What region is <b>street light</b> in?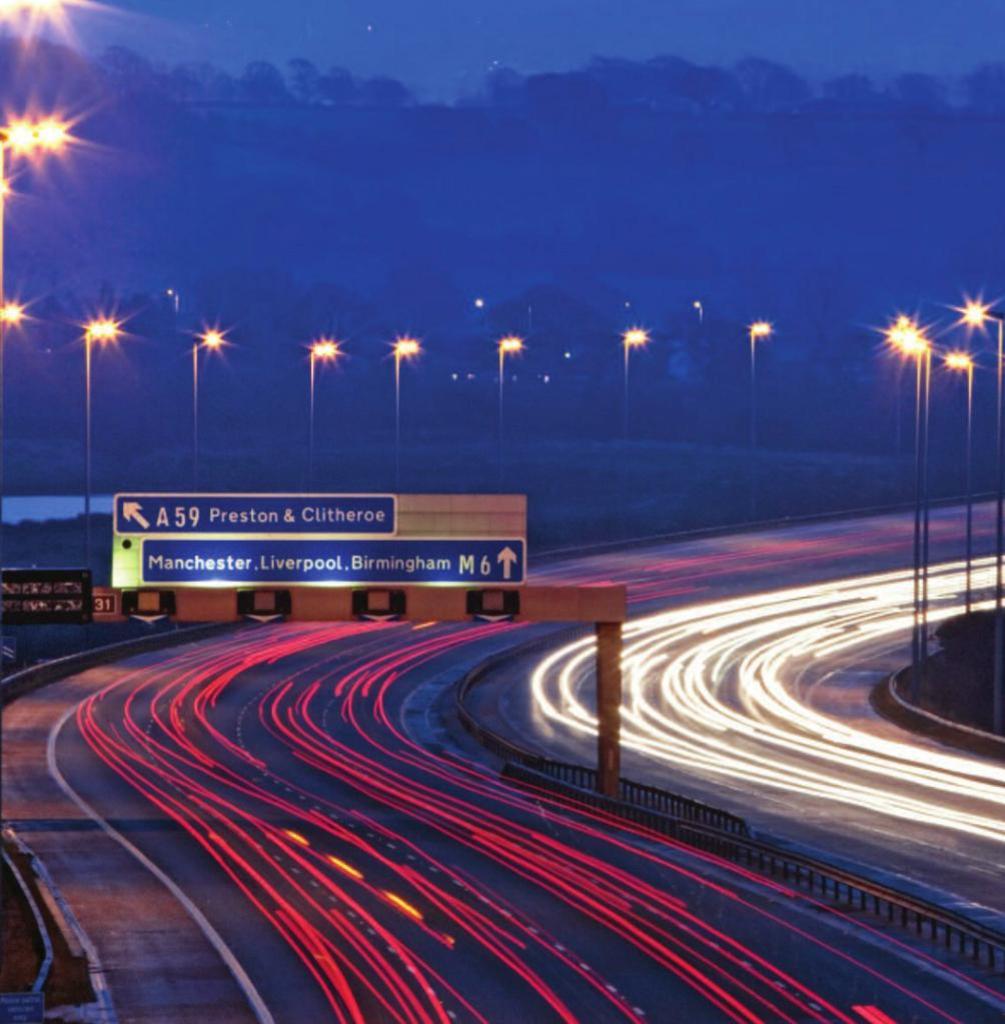
(749, 318, 778, 478).
